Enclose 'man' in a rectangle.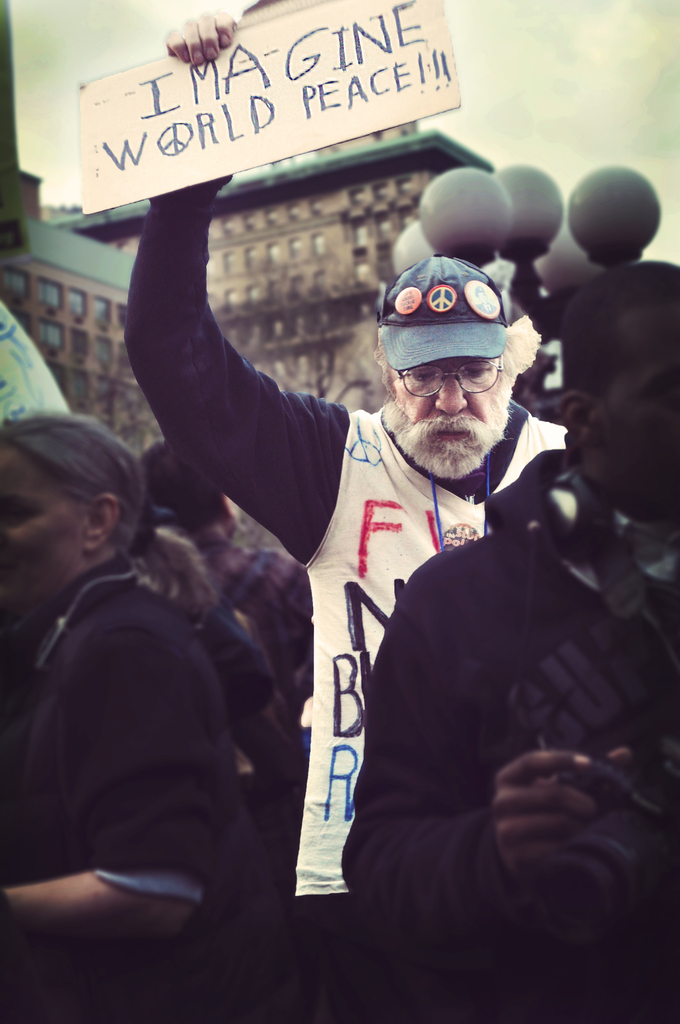
x1=120, y1=15, x2=563, y2=954.
